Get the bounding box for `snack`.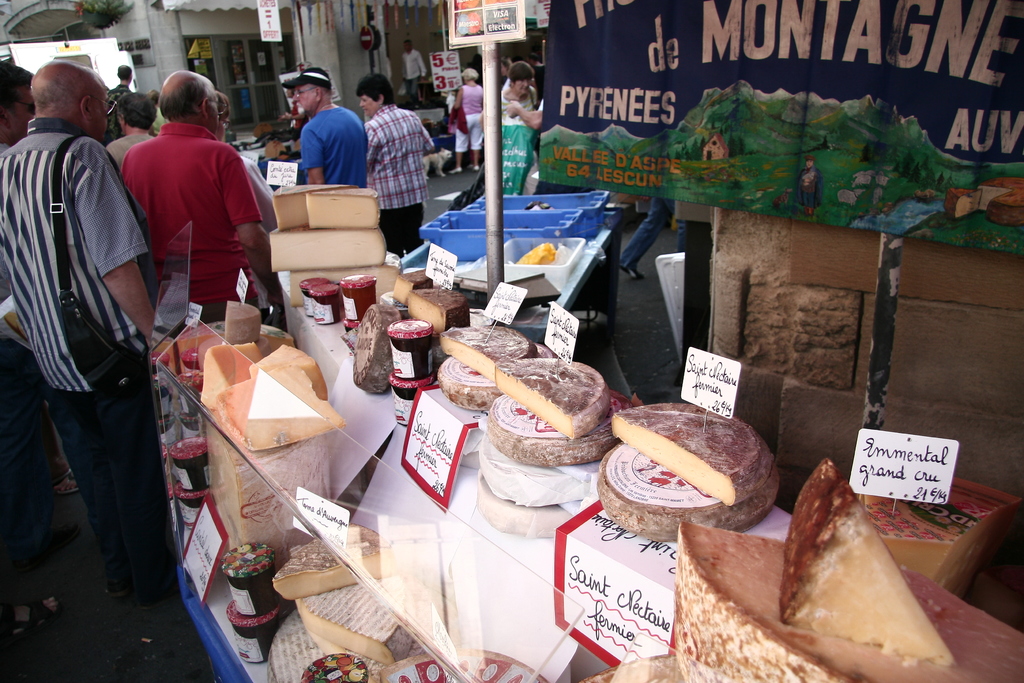
(left=604, top=409, right=778, bottom=532).
